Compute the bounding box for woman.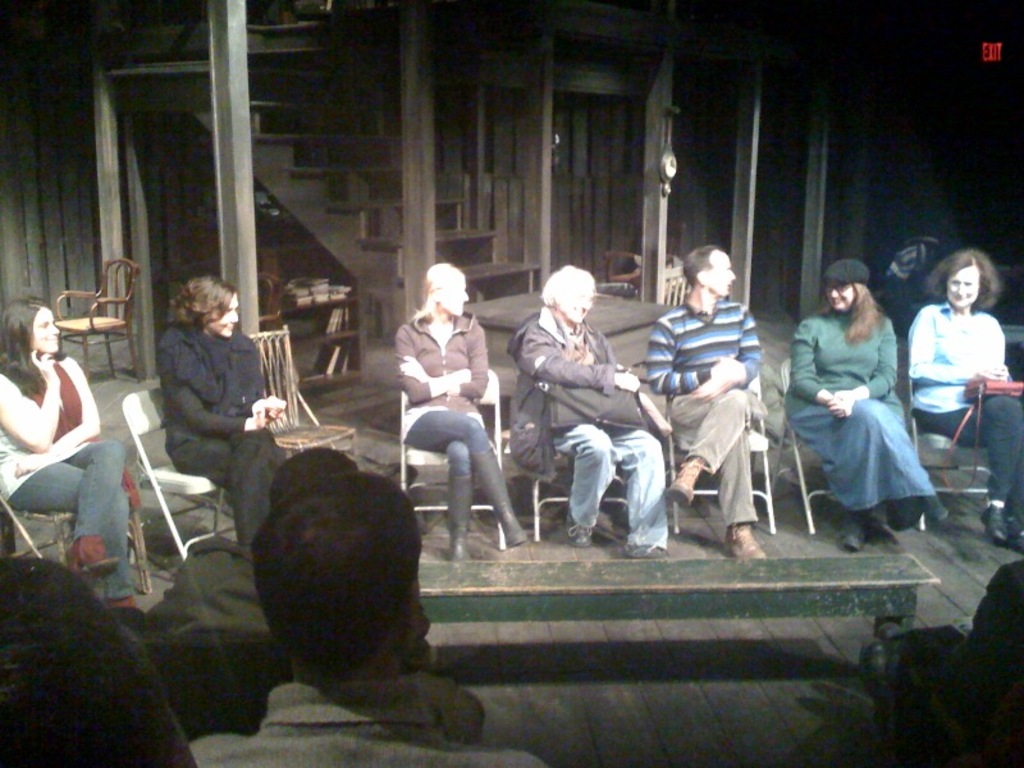
rect(154, 278, 289, 558).
